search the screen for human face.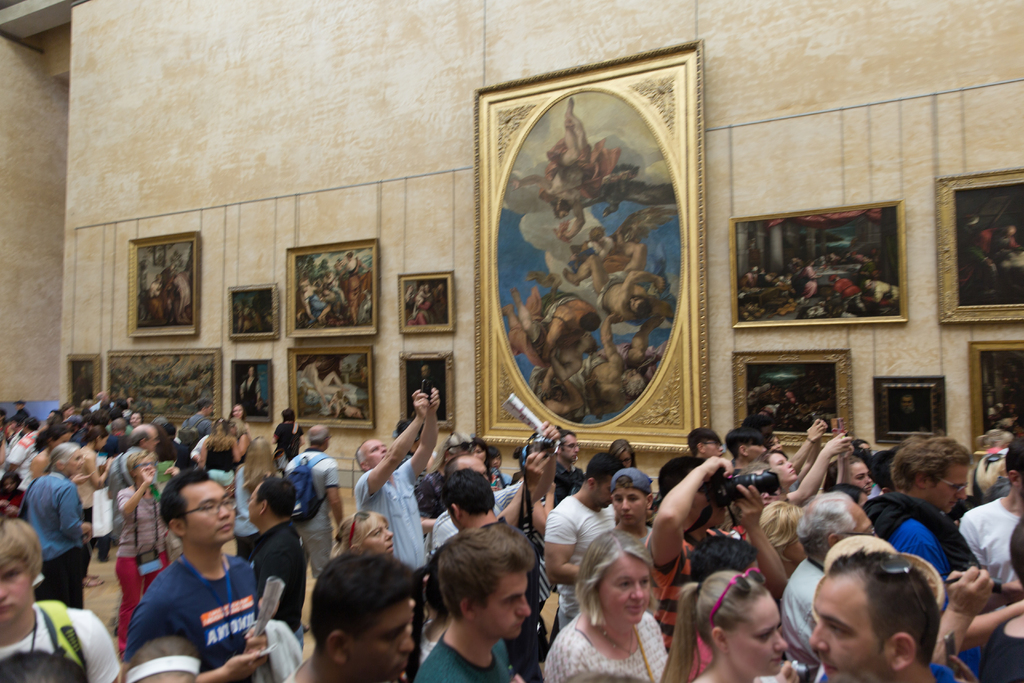
Found at <bbox>129, 409, 143, 426</bbox>.
